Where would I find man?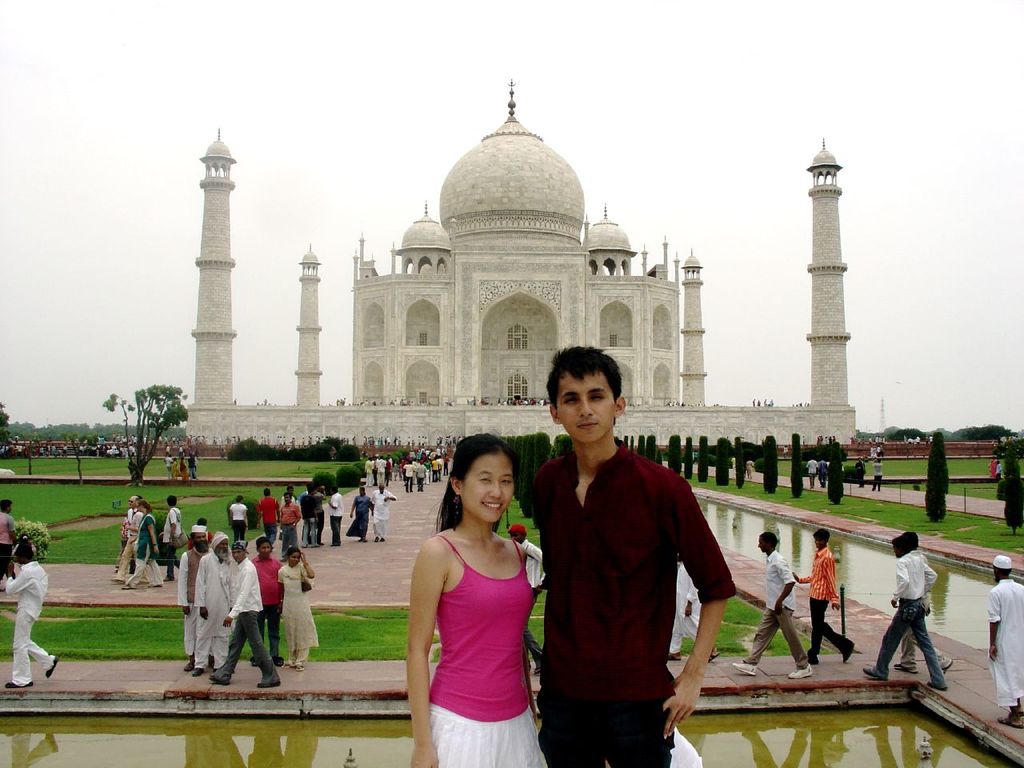
At 894:528:954:674.
